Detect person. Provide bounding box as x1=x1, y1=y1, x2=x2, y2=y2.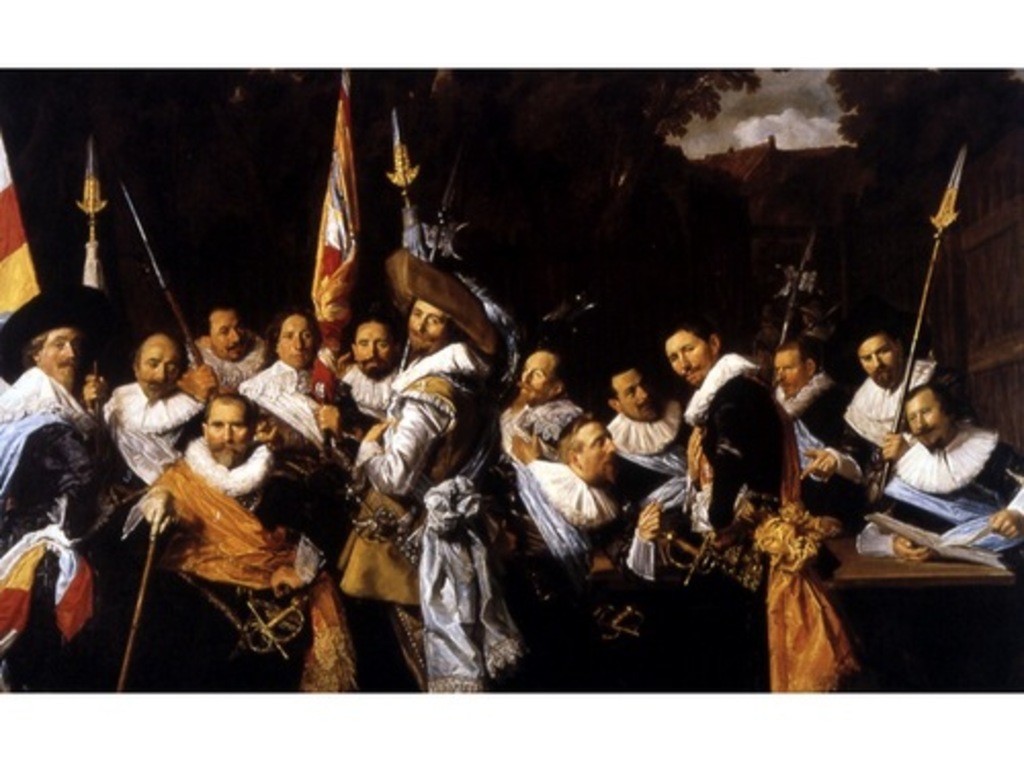
x1=662, y1=315, x2=797, y2=561.
